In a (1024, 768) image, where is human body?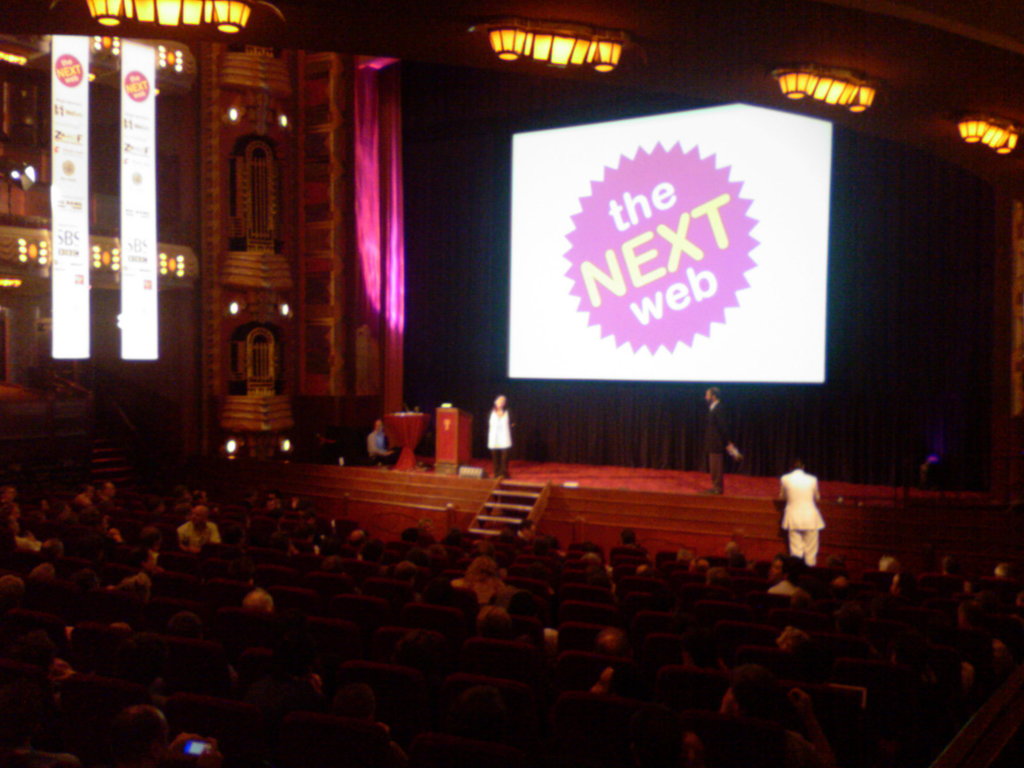
[227,558,251,583].
